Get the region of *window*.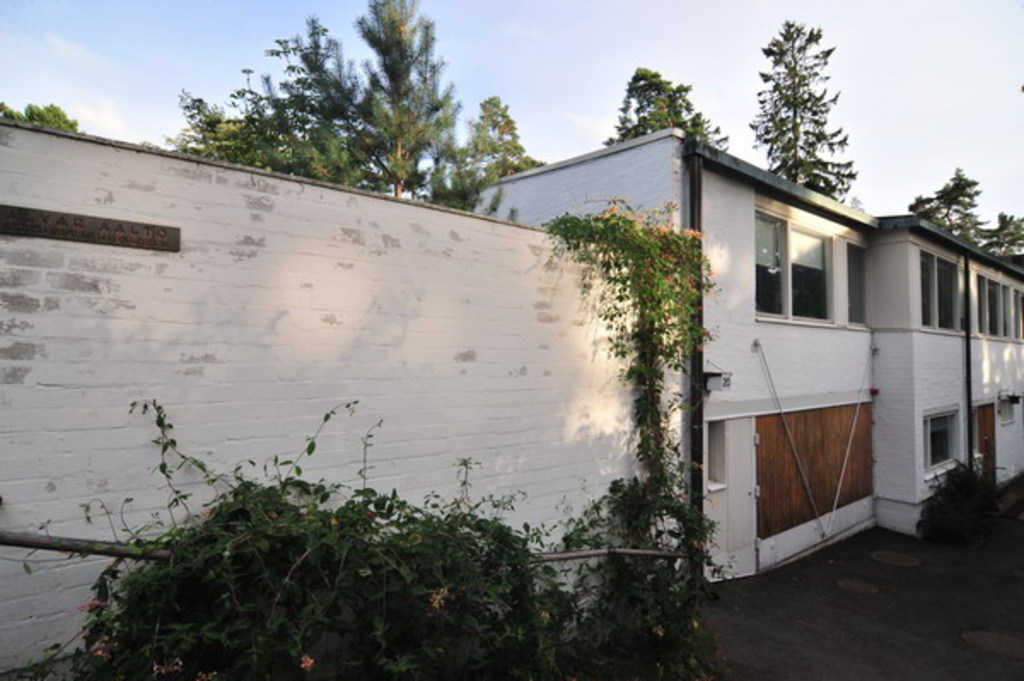
759 203 872 336.
